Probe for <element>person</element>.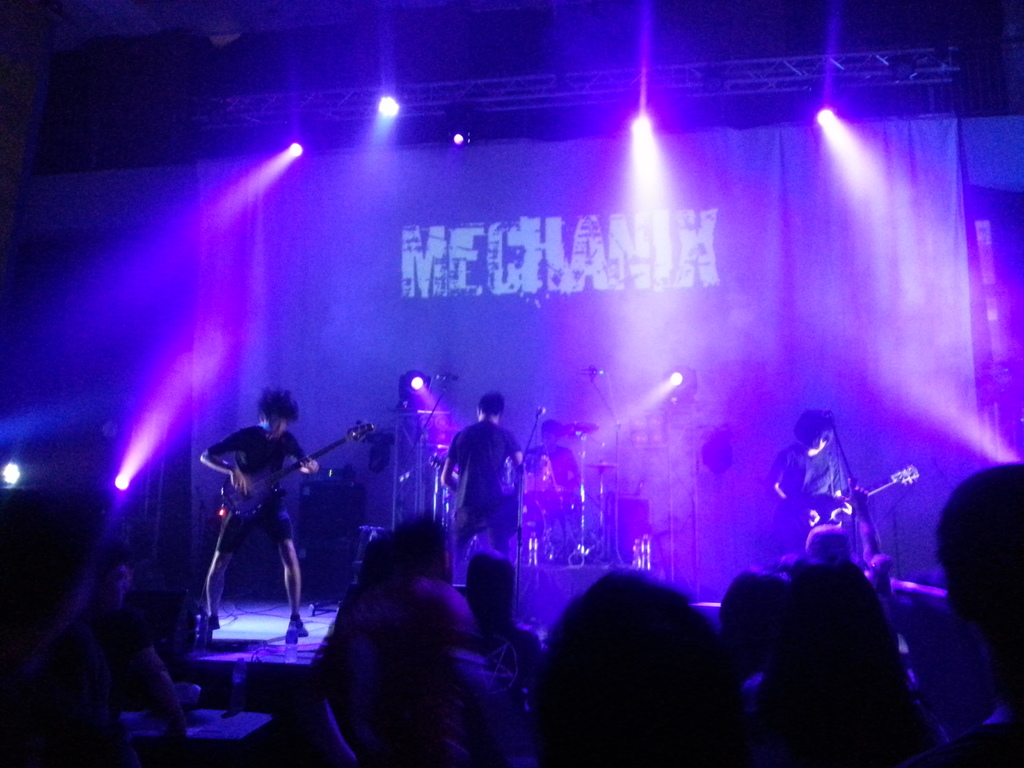
Probe result: 768, 414, 841, 527.
